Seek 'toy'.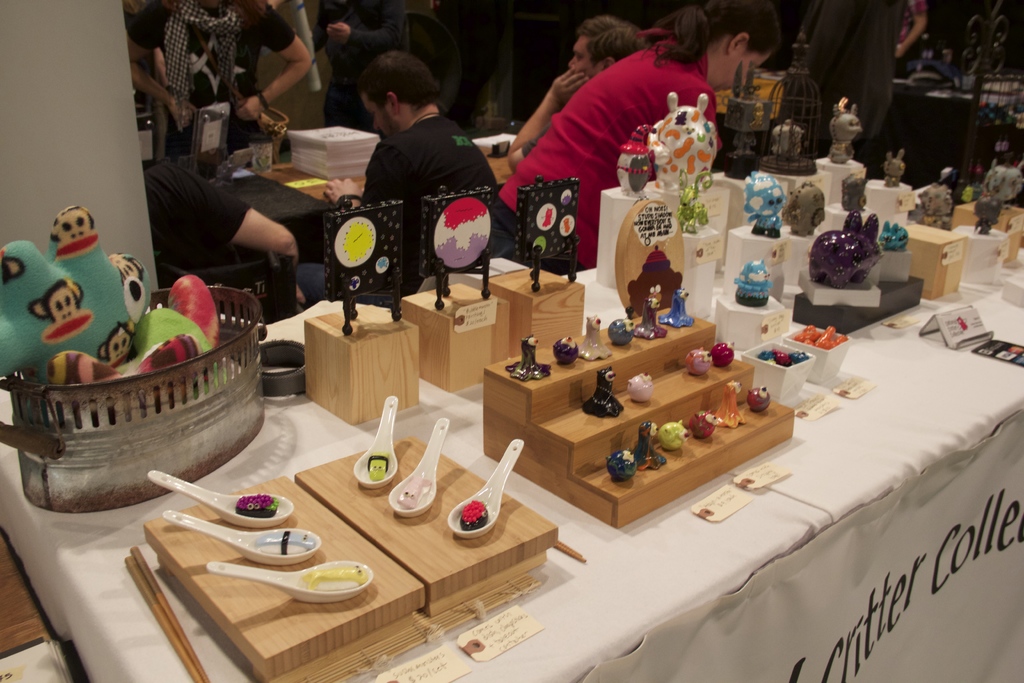
region(621, 370, 660, 405).
